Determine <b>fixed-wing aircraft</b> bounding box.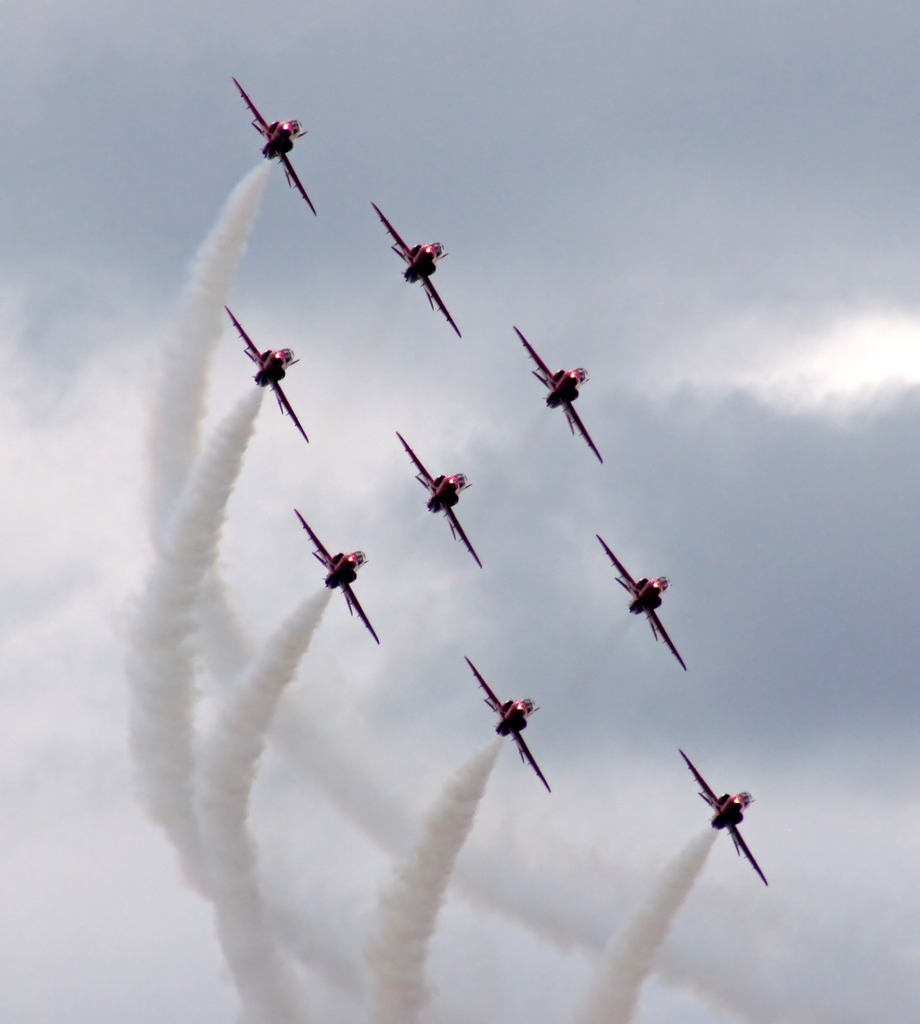
Determined: <region>515, 324, 599, 462</region>.
